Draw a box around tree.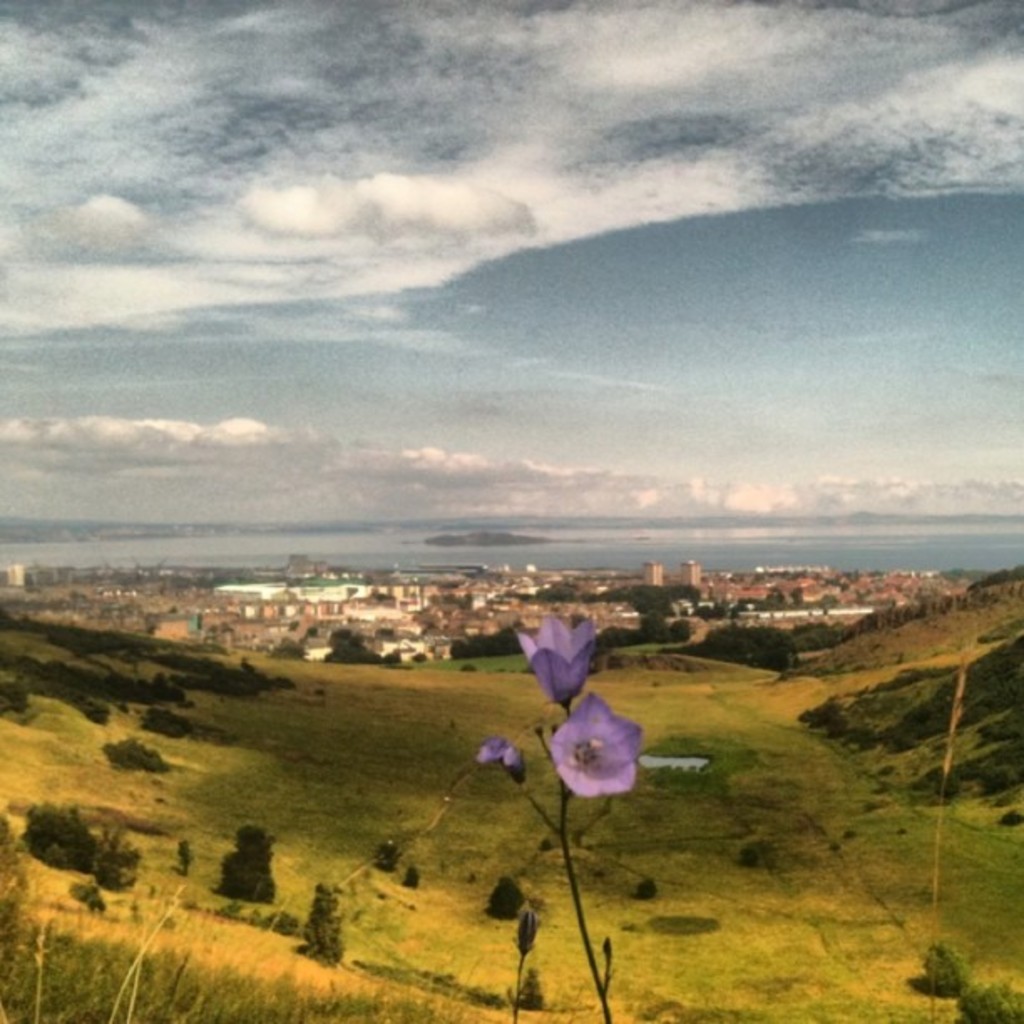
l=368, t=833, r=407, b=870.
